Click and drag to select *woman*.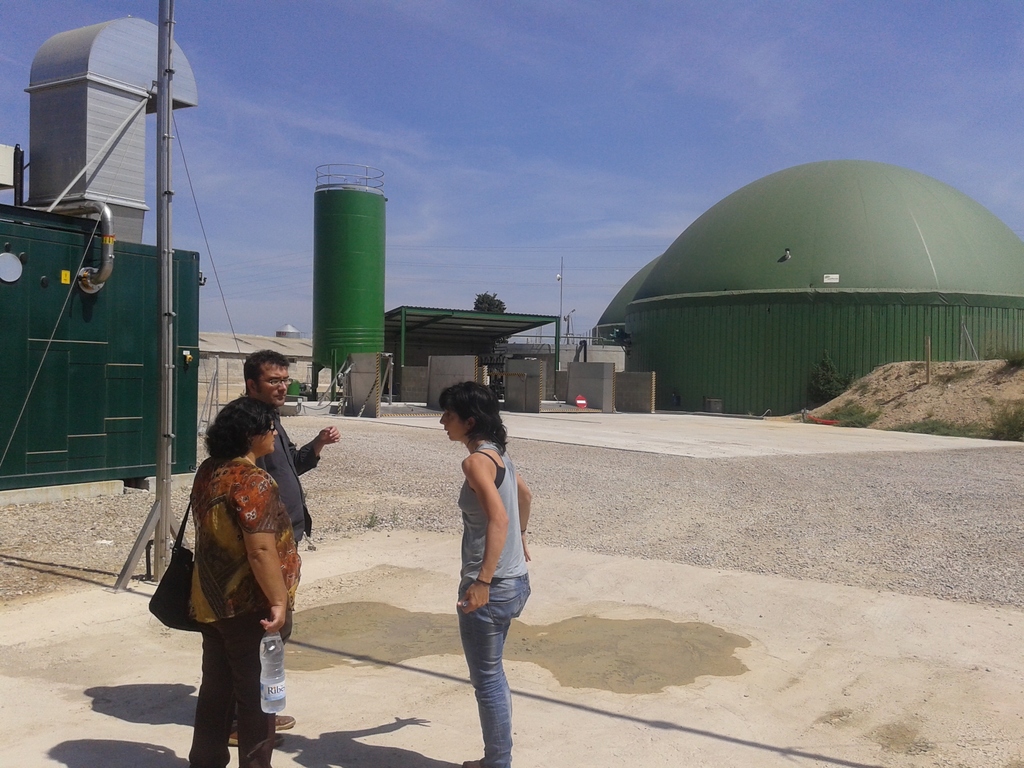
Selection: (436,381,534,767).
